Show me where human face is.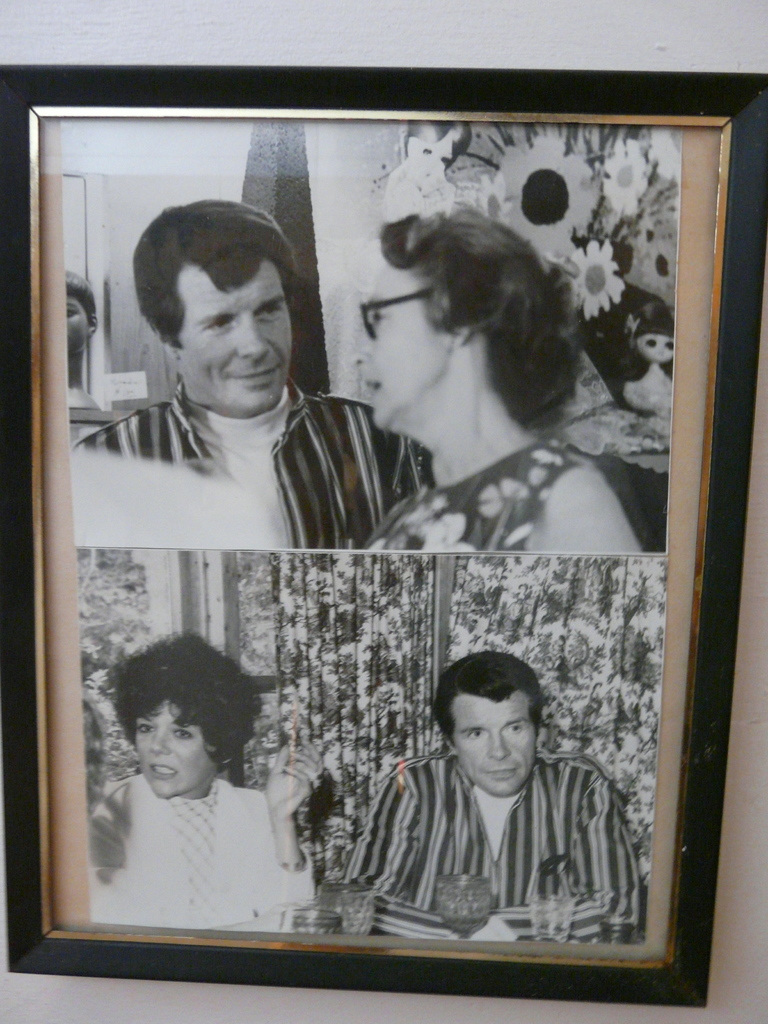
human face is at [350, 269, 448, 419].
